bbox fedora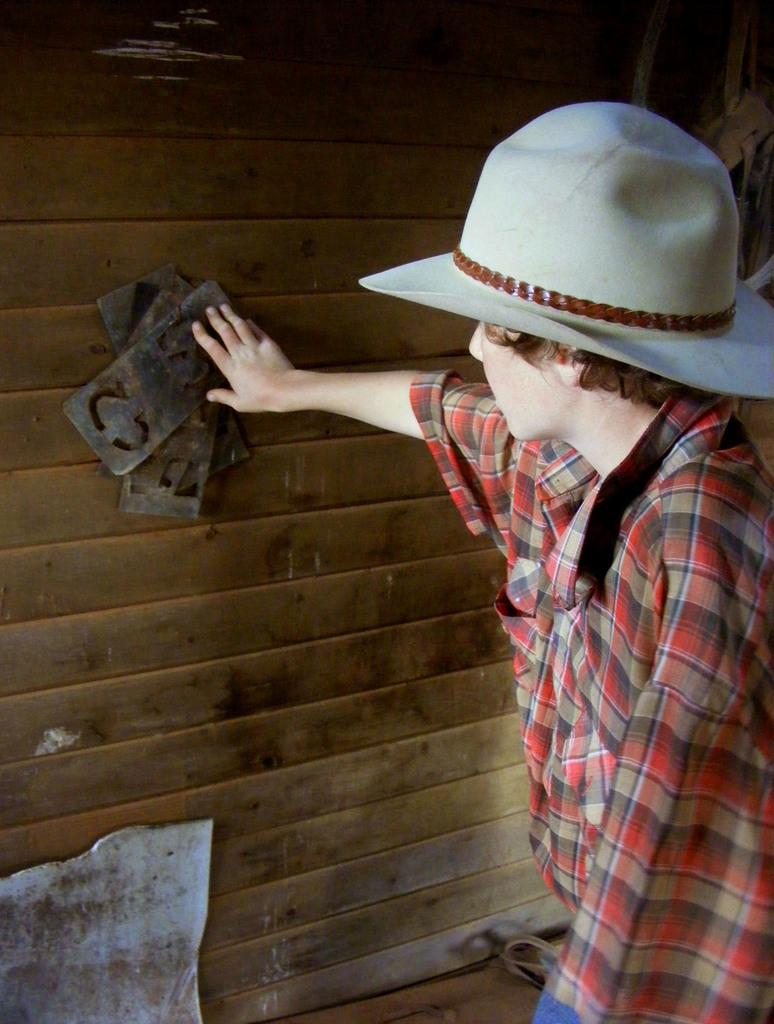
box=[353, 100, 762, 408]
